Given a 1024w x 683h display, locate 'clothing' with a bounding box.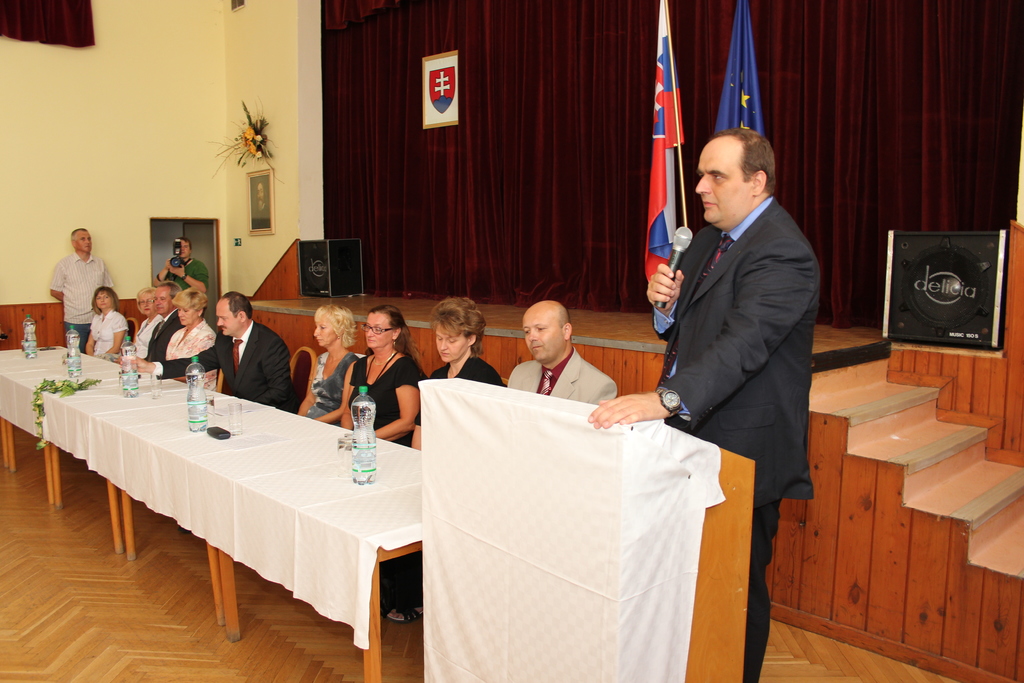
Located: left=156, top=260, right=205, bottom=290.
